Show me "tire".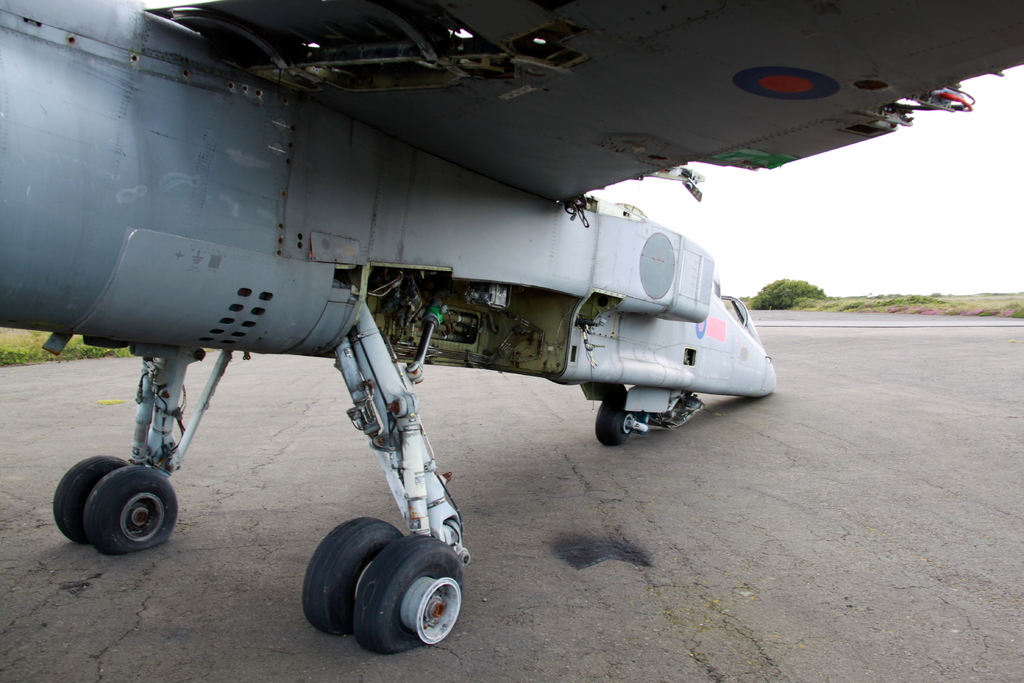
"tire" is here: rect(300, 514, 408, 634).
